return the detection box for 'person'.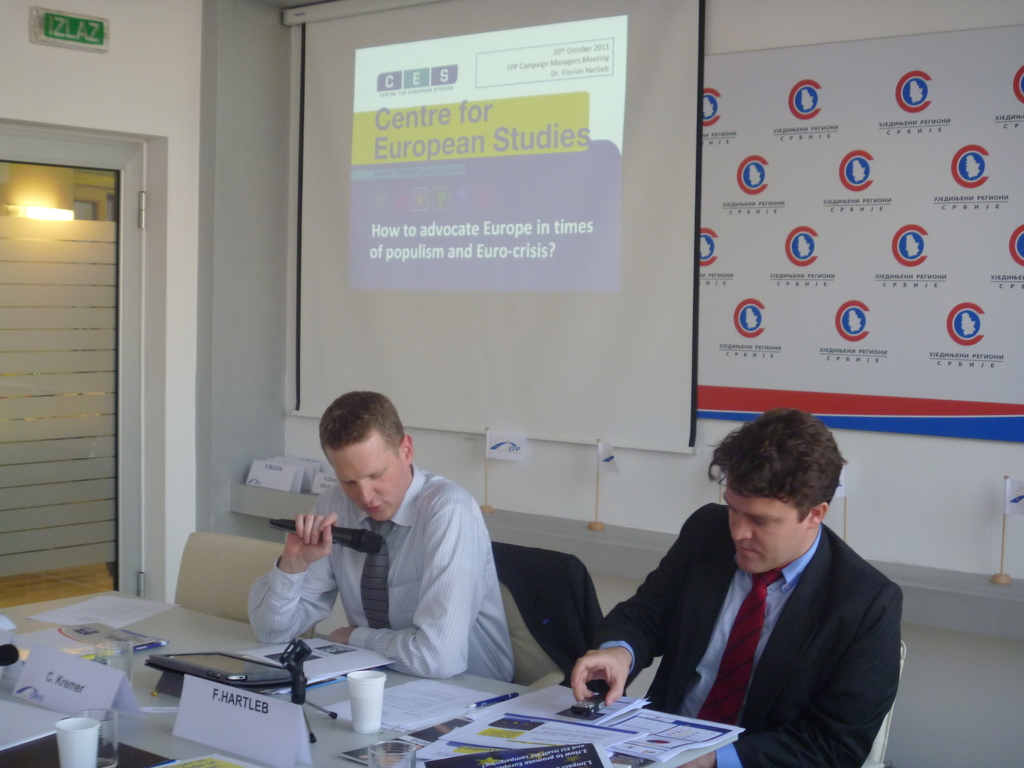
<region>246, 392, 515, 681</region>.
